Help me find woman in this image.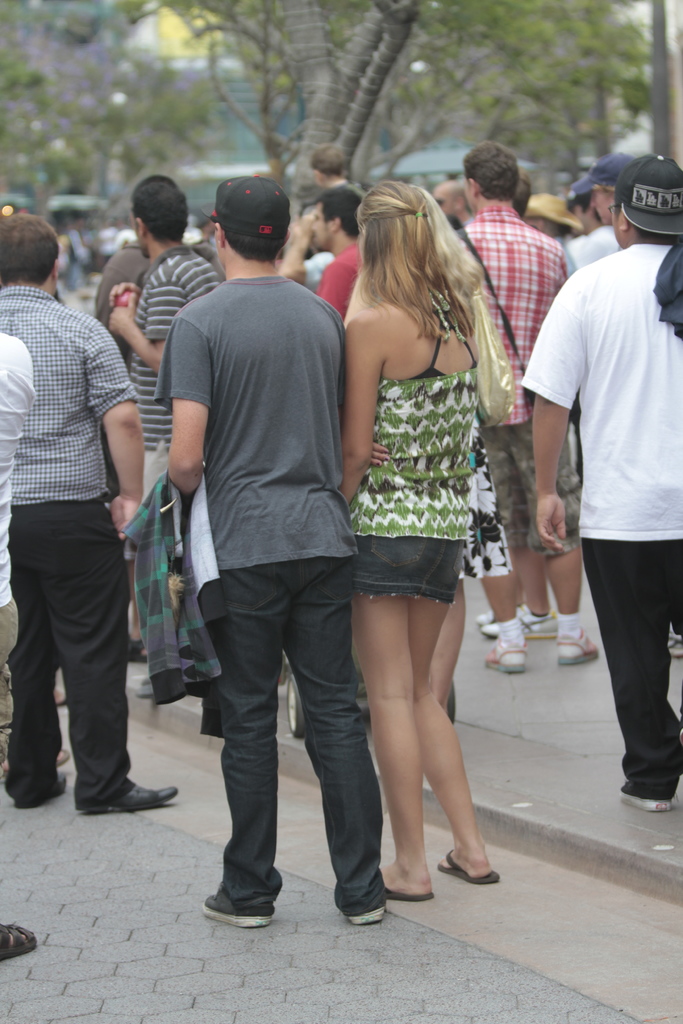
Found it: <region>342, 181, 500, 899</region>.
